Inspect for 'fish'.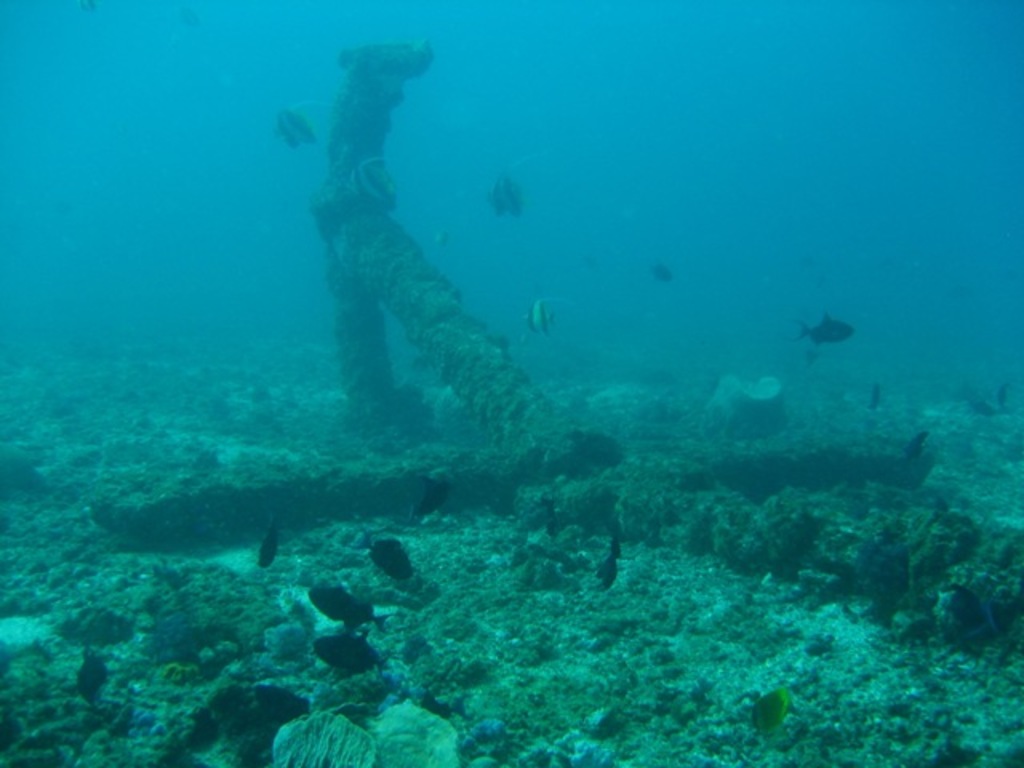
Inspection: {"x1": 598, "y1": 542, "x2": 624, "y2": 592}.
